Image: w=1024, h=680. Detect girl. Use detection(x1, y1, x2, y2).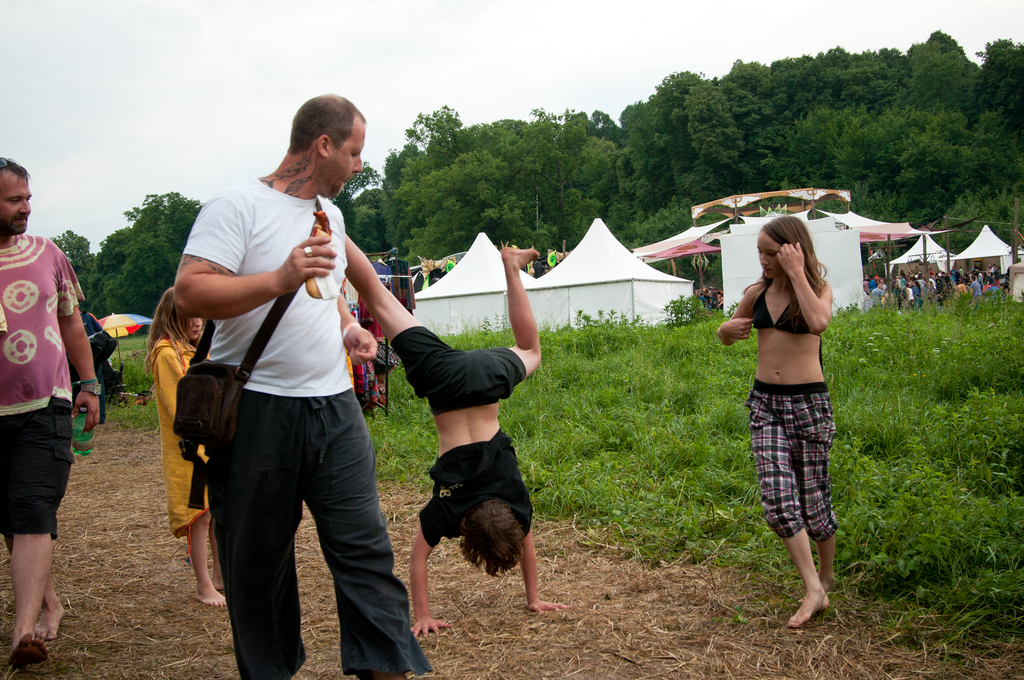
detection(716, 216, 831, 626).
